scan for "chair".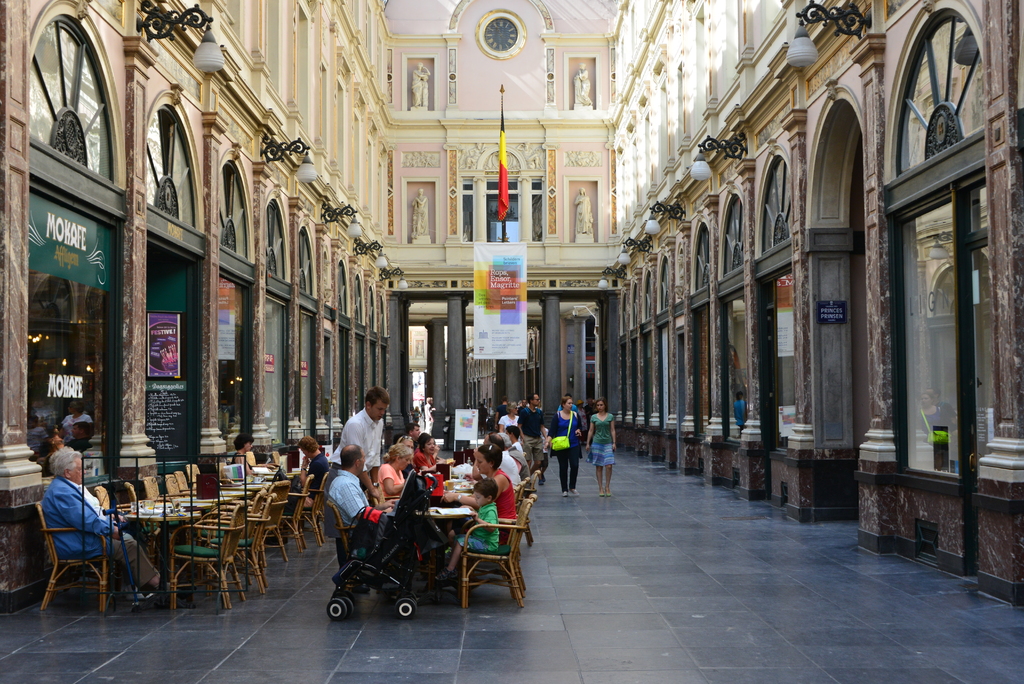
Scan result: <bbox>189, 487, 273, 604</bbox>.
